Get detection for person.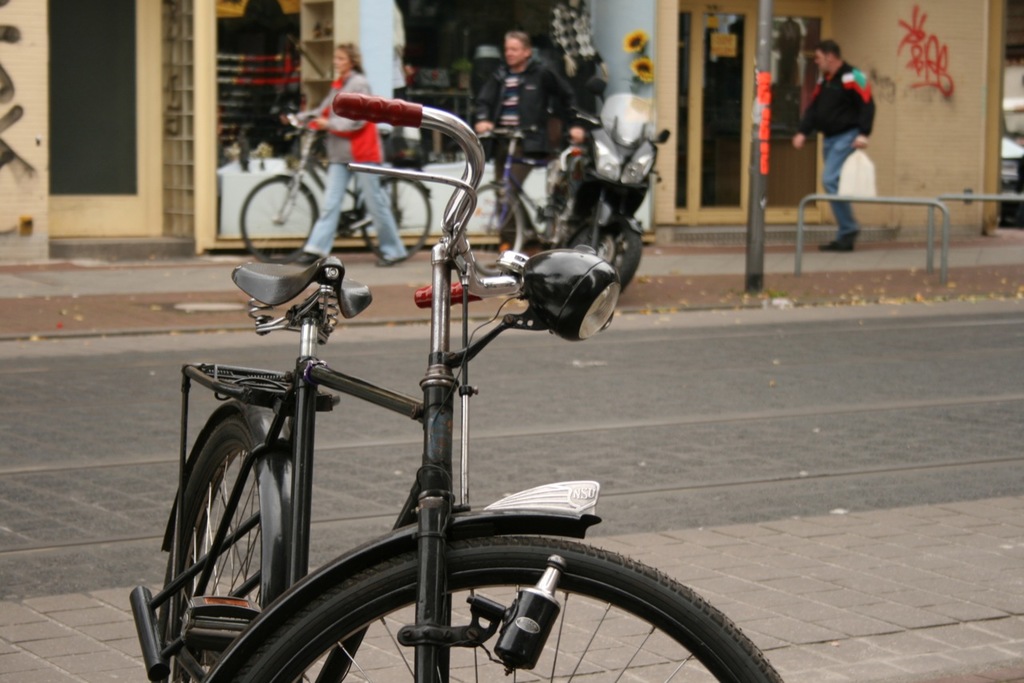
Detection: bbox=[472, 30, 582, 252].
